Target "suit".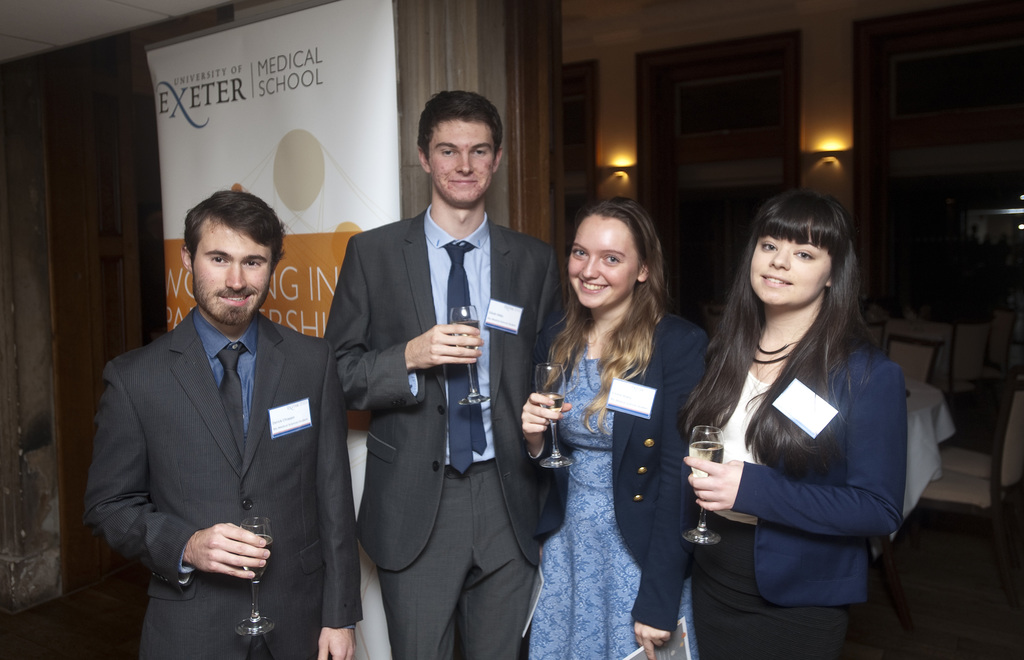
Target region: 80, 221, 357, 642.
